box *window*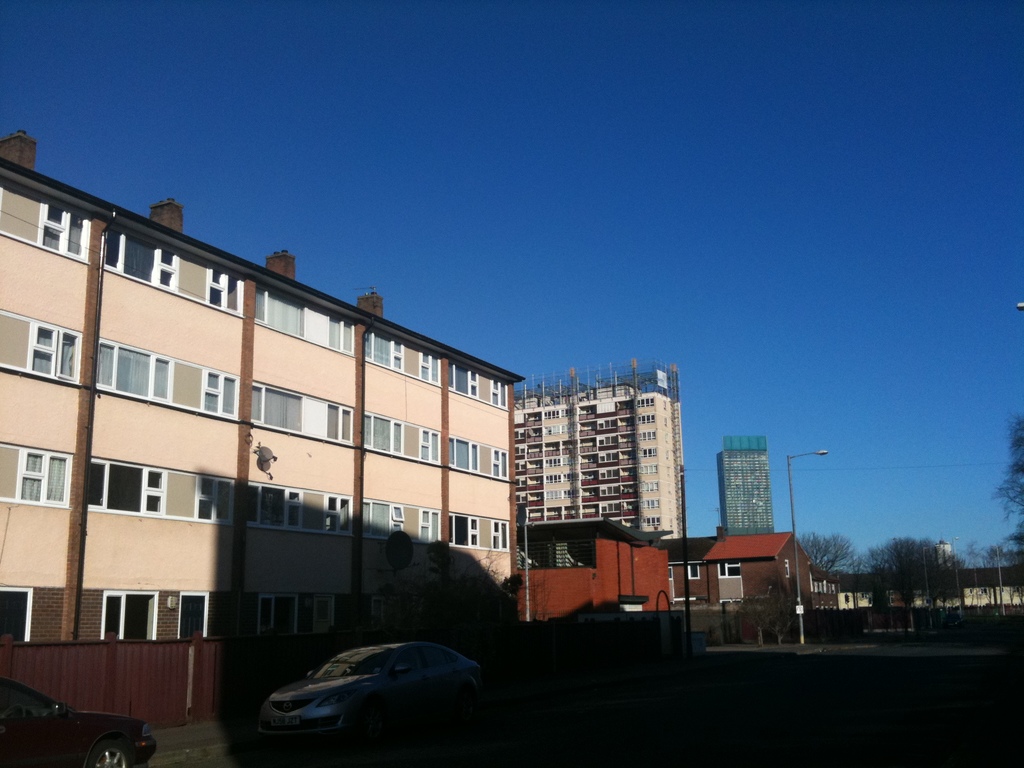
361 499 402 534
